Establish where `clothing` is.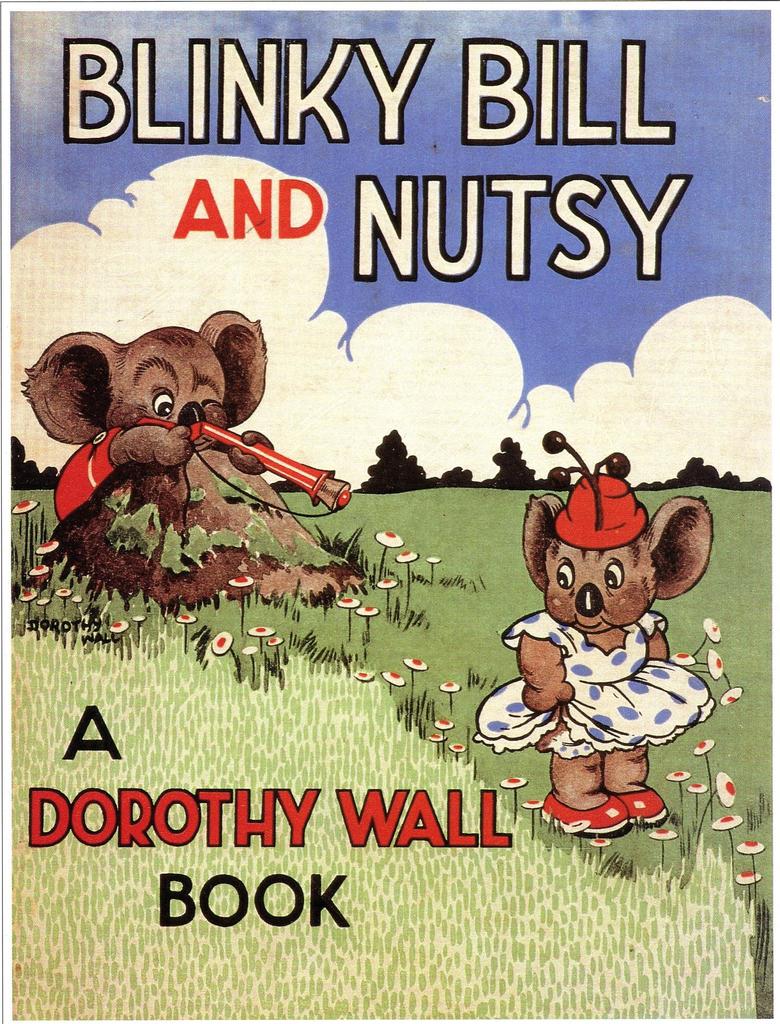
Established at locate(467, 599, 701, 749).
